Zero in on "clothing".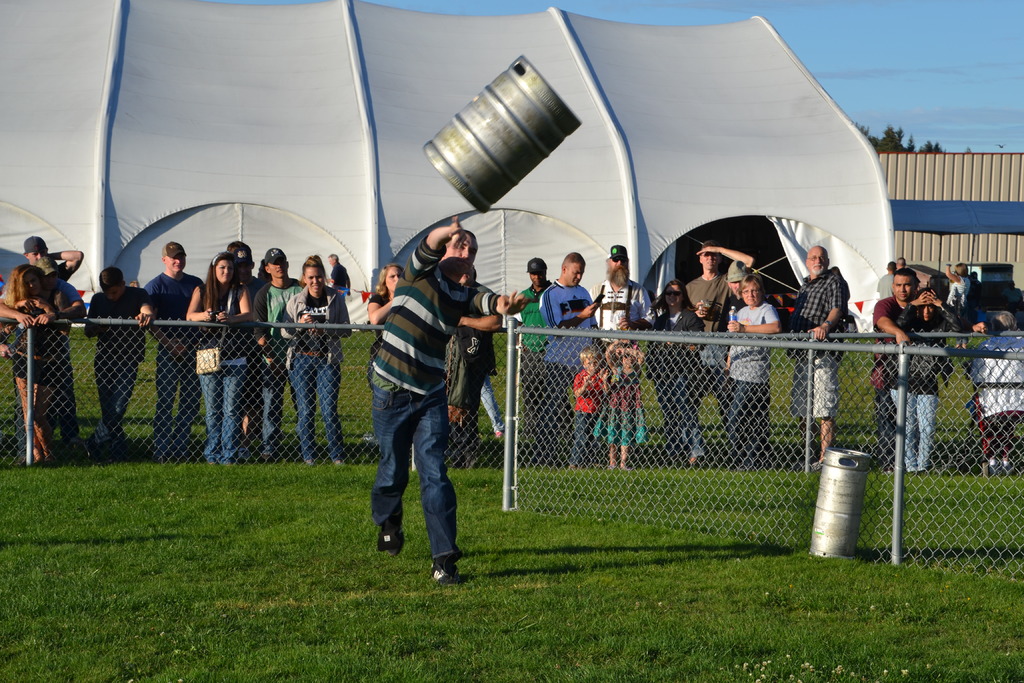
Zeroed in: 444/288/509/462.
